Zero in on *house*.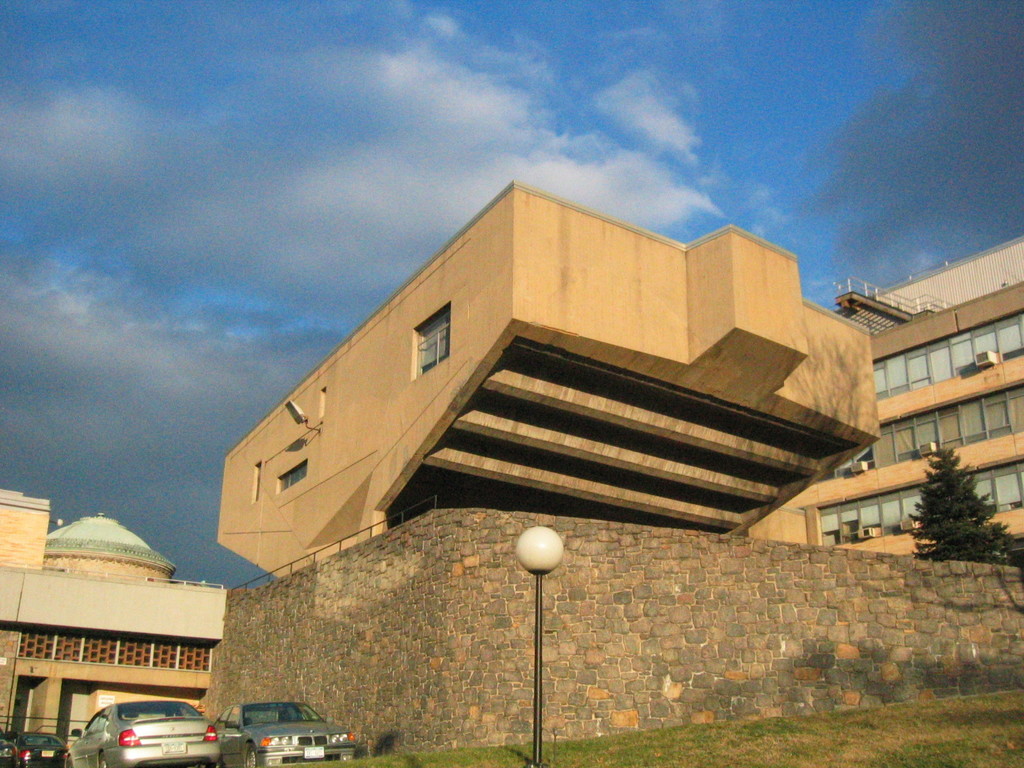
Zeroed in: crop(0, 508, 219, 738).
